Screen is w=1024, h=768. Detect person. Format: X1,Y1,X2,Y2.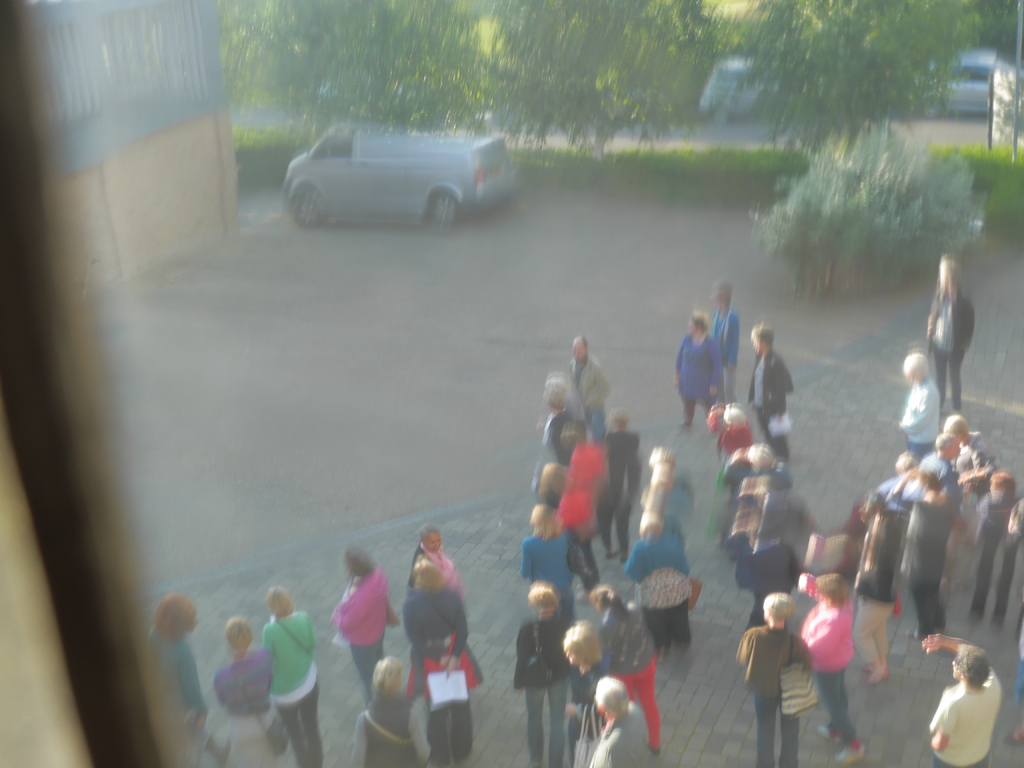
258,589,327,767.
